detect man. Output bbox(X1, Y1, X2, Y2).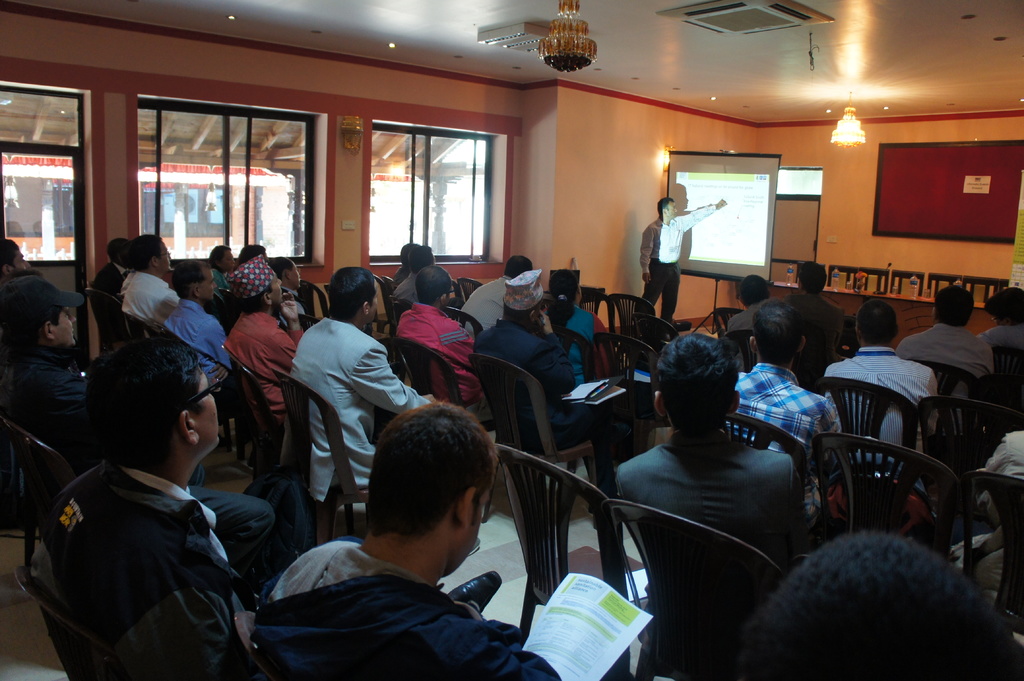
bbox(897, 285, 991, 424).
